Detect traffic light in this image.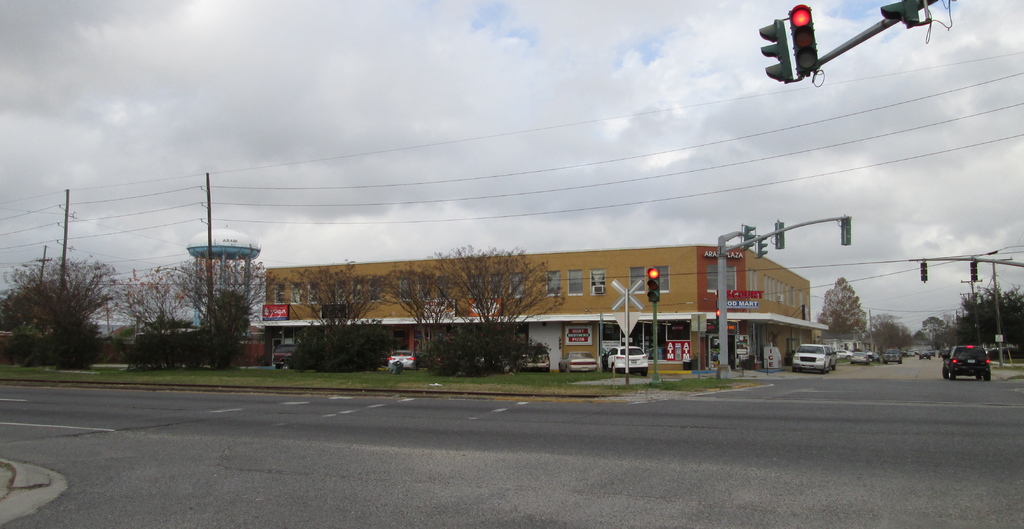
Detection: rect(715, 308, 719, 328).
